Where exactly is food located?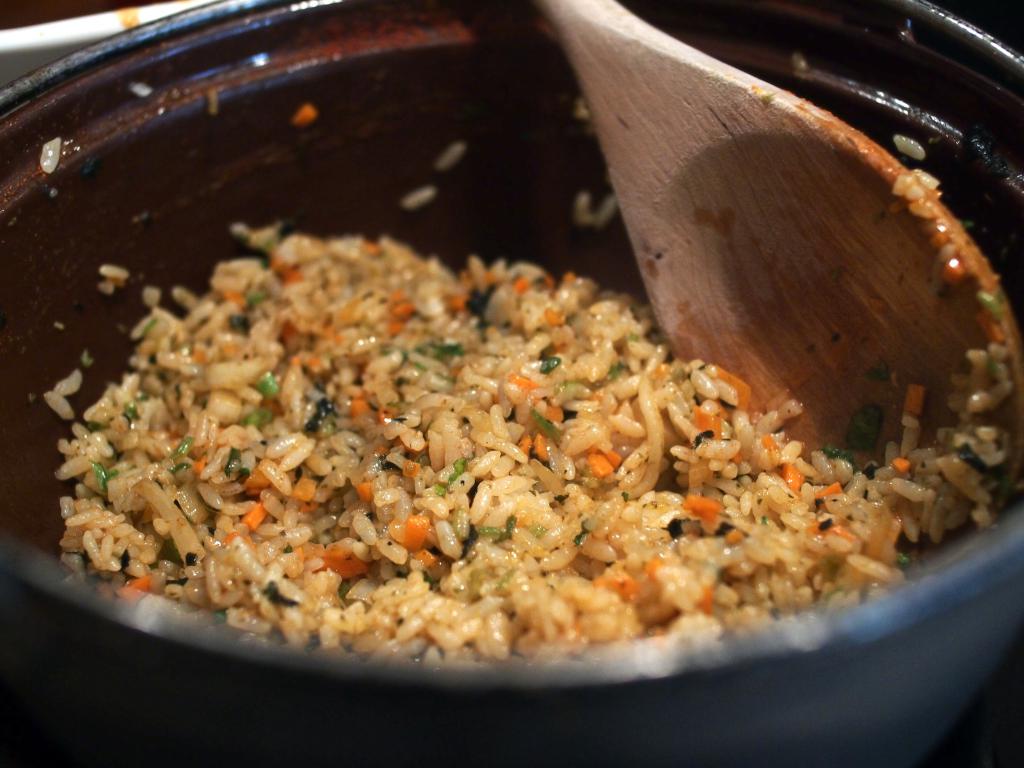
Its bounding box is {"left": 51, "top": 371, "right": 90, "bottom": 400}.
